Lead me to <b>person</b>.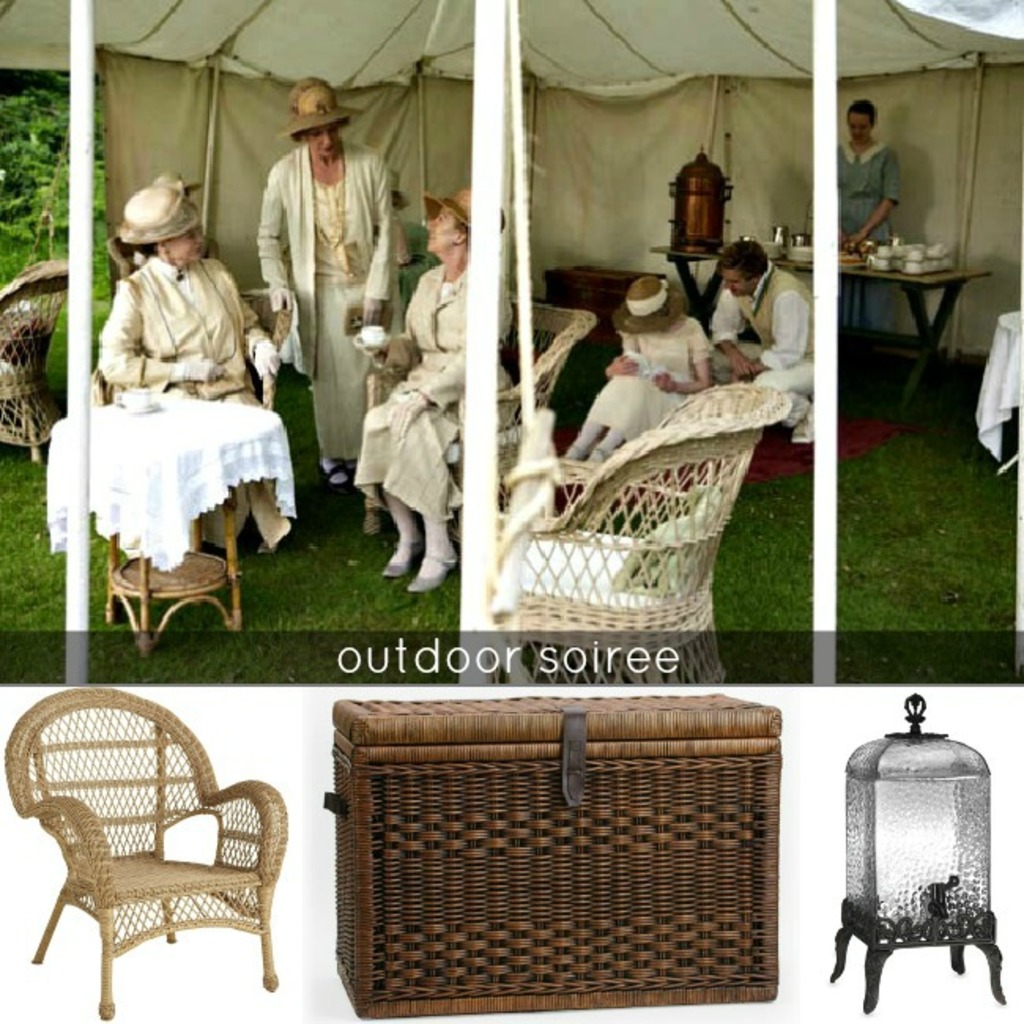
Lead to pyautogui.locateOnScreen(243, 85, 380, 487).
